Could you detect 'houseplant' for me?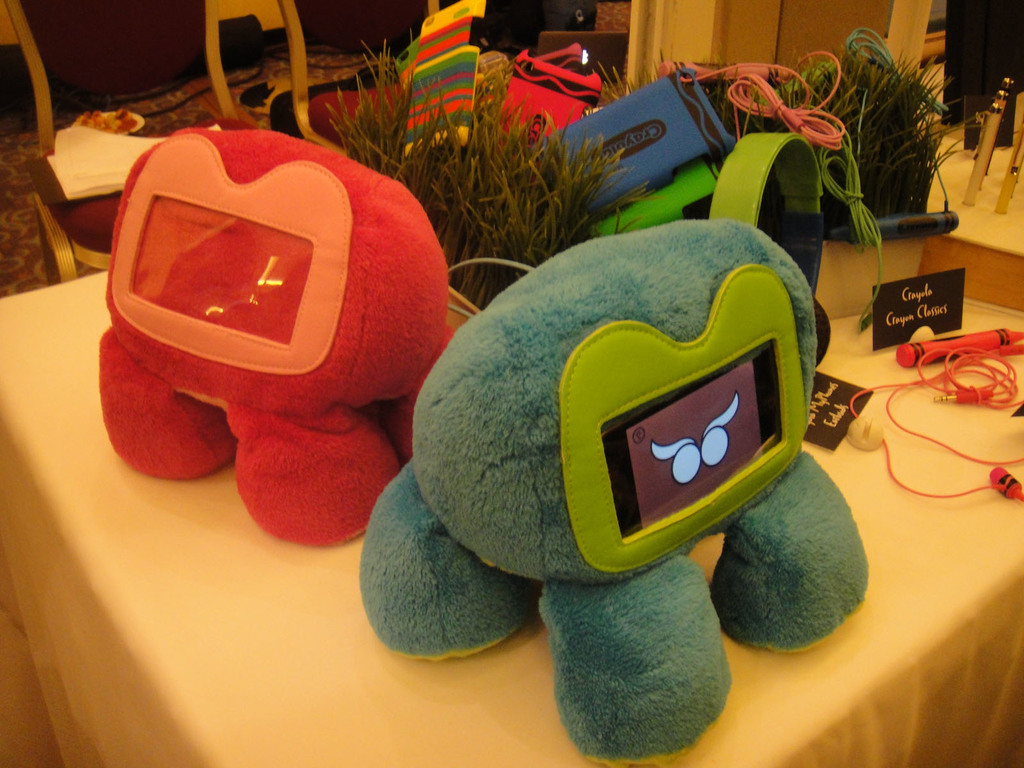
Detection result: box(326, 24, 643, 306).
